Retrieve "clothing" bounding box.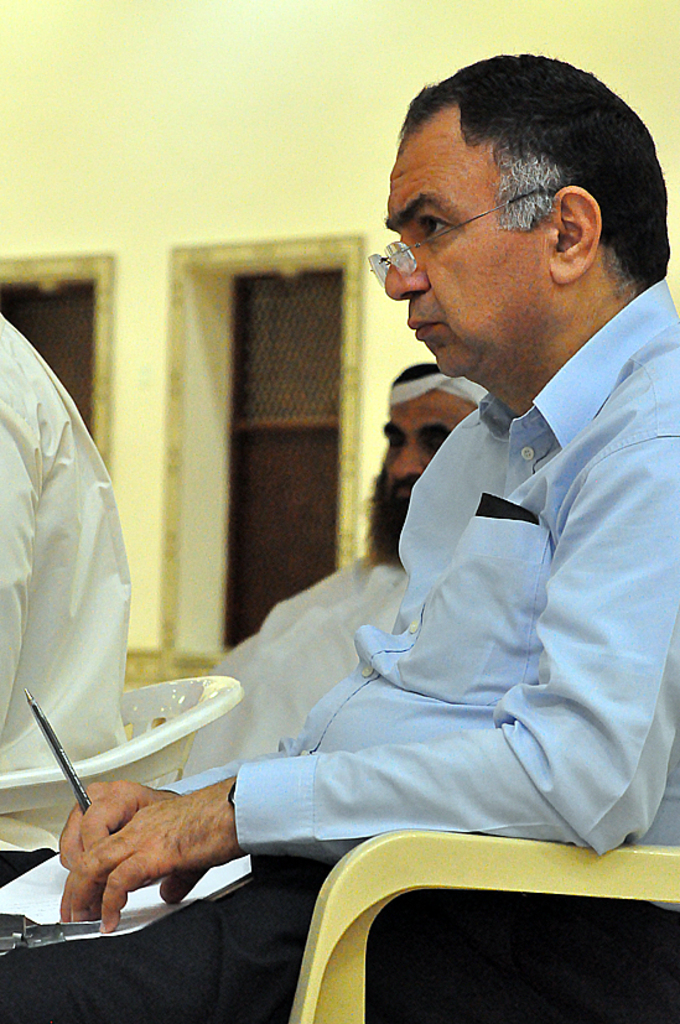
Bounding box: 223 265 630 957.
